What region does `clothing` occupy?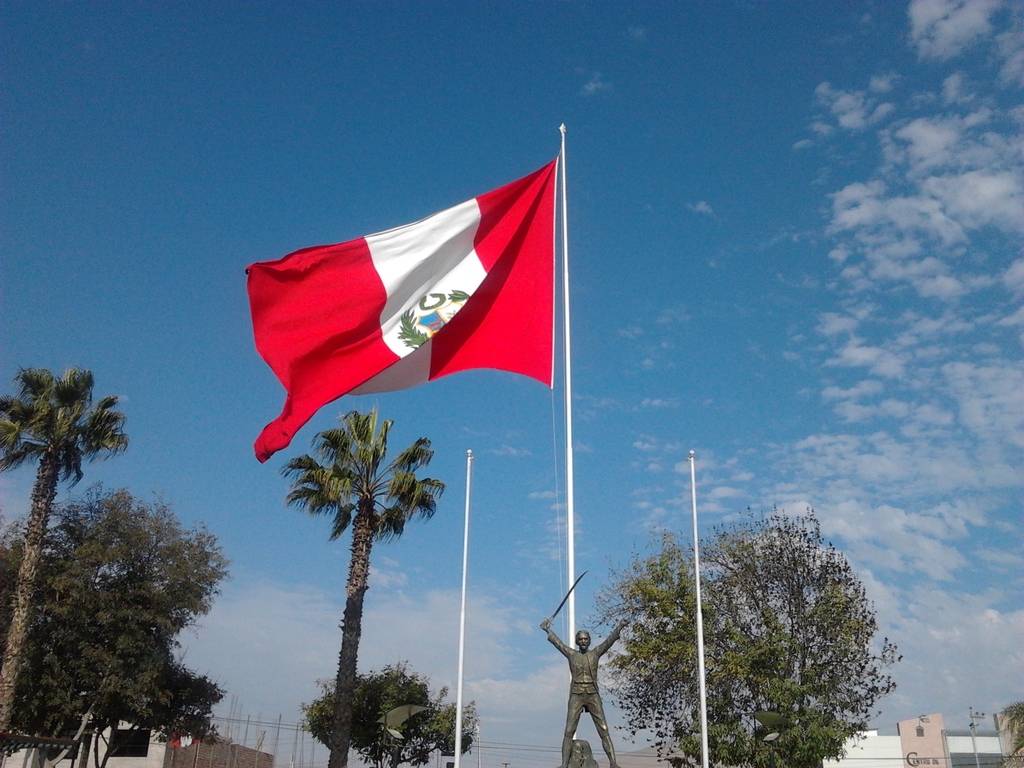
552/632/622/767.
